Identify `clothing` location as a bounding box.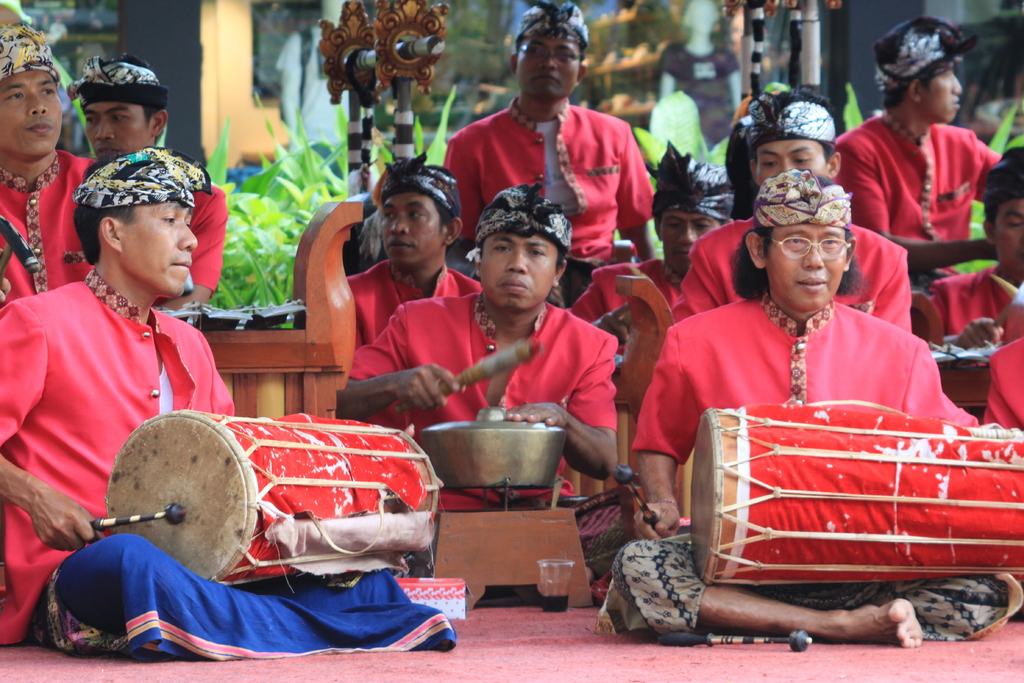
bbox=[440, 94, 671, 303].
